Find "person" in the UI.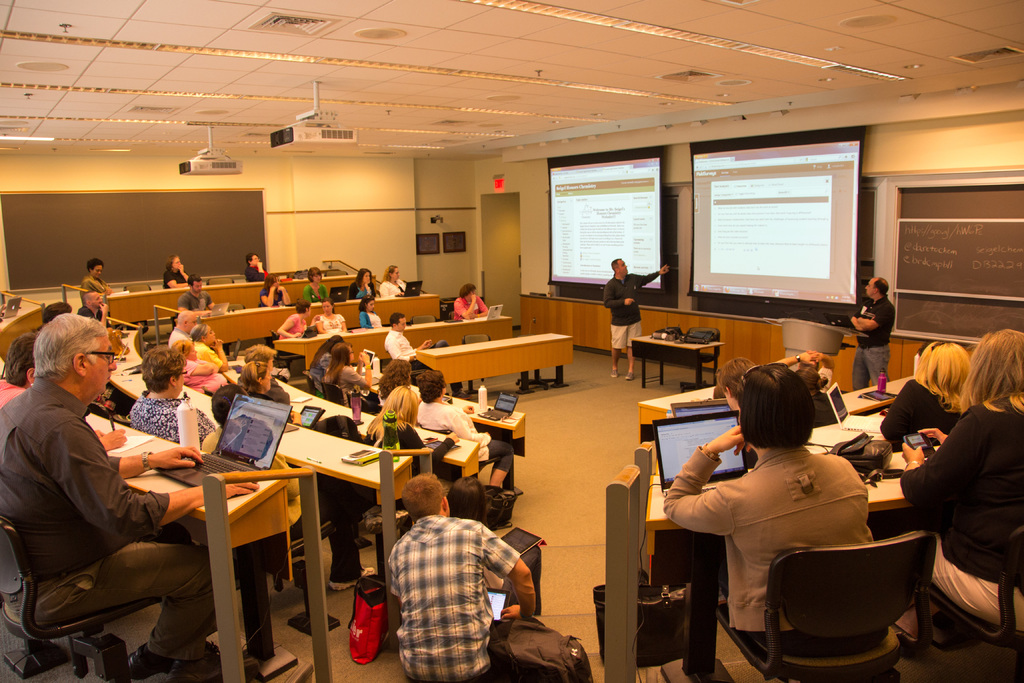
UI element at l=454, t=284, r=488, b=320.
